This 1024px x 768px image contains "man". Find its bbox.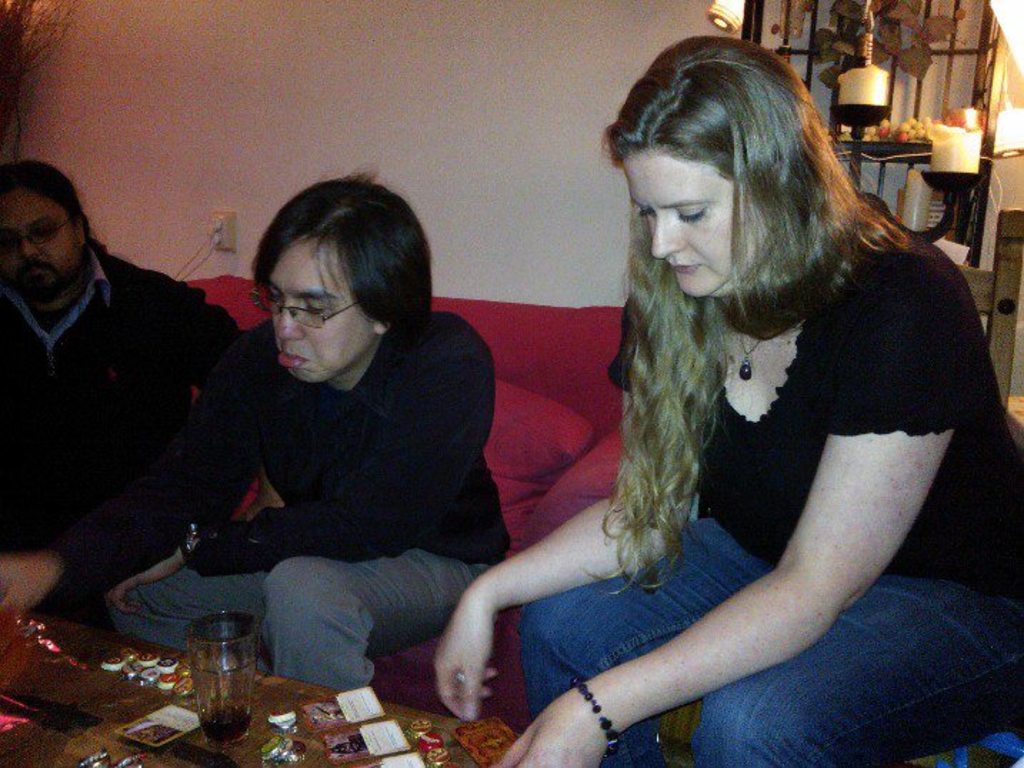
[left=0, top=158, right=260, bottom=622].
